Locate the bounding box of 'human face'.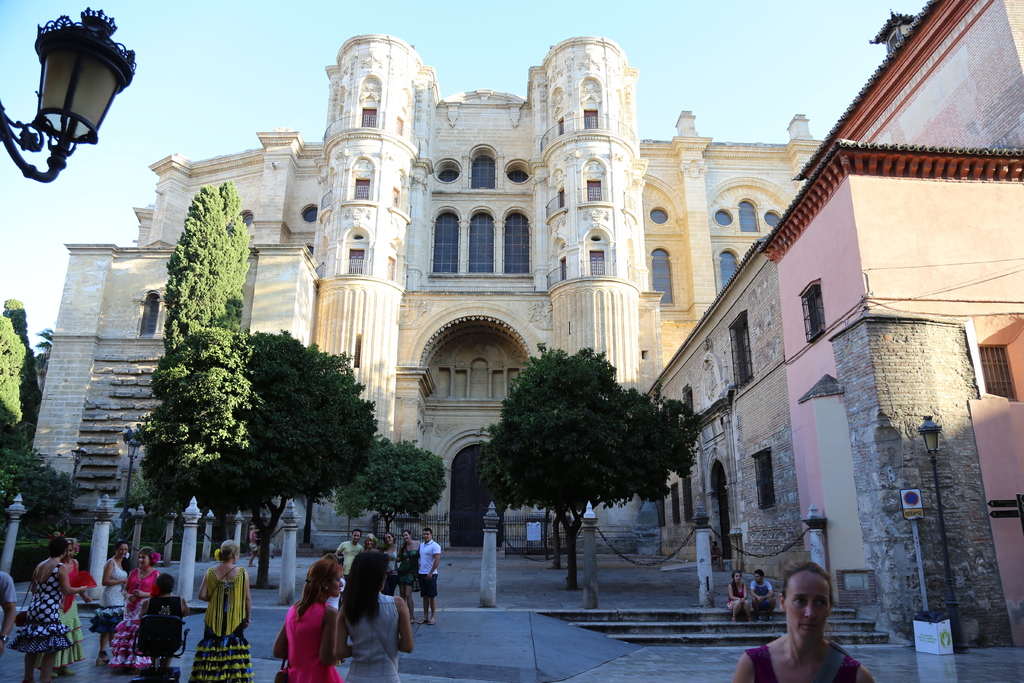
Bounding box: (x1=420, y1=528, x2=432, y2=542).
